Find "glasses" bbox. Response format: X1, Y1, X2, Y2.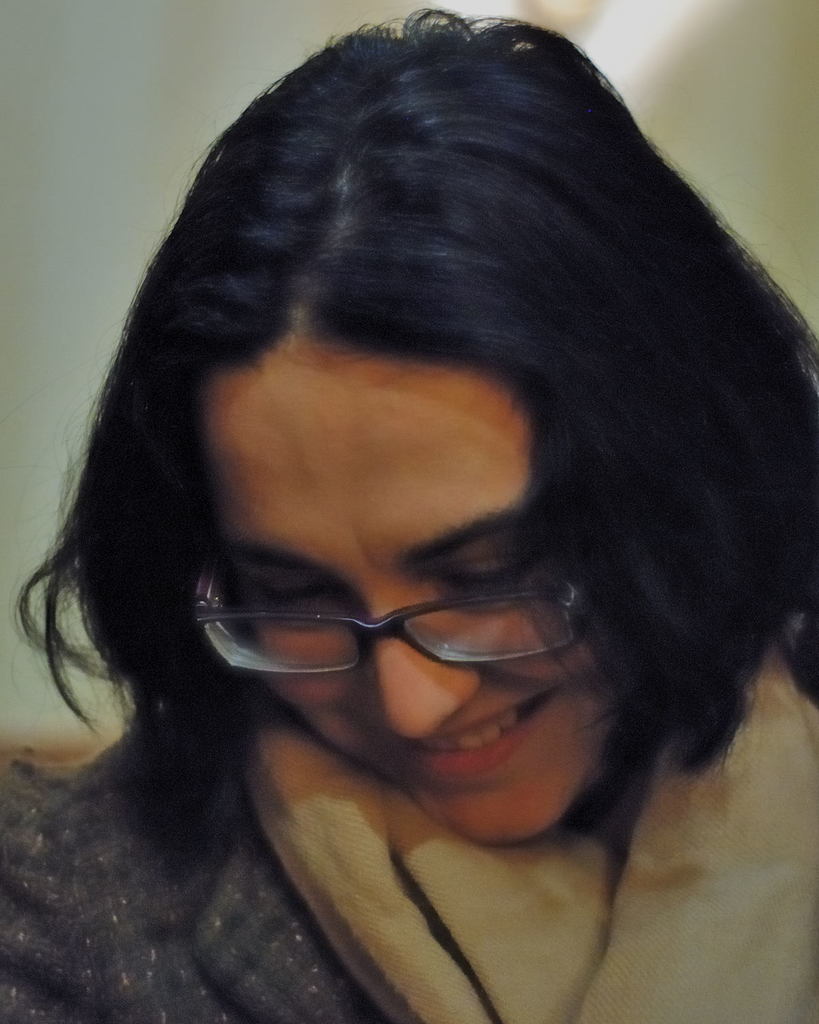
175, 541, 574, 687.
